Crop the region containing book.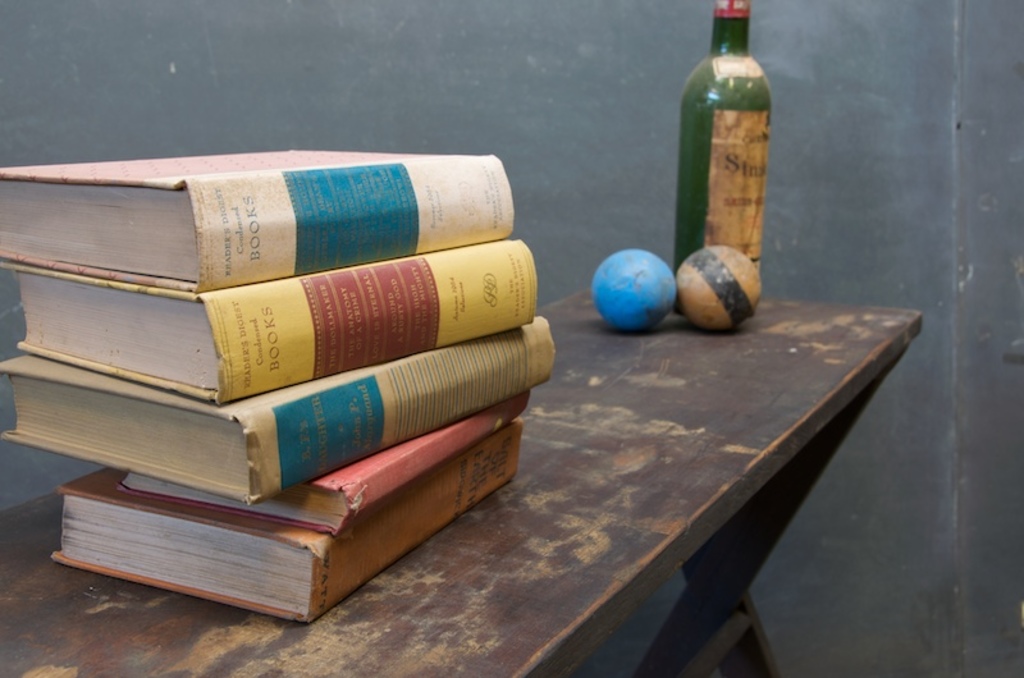
Crop region: x1=113, y1=385, x2=535, y2=535.
